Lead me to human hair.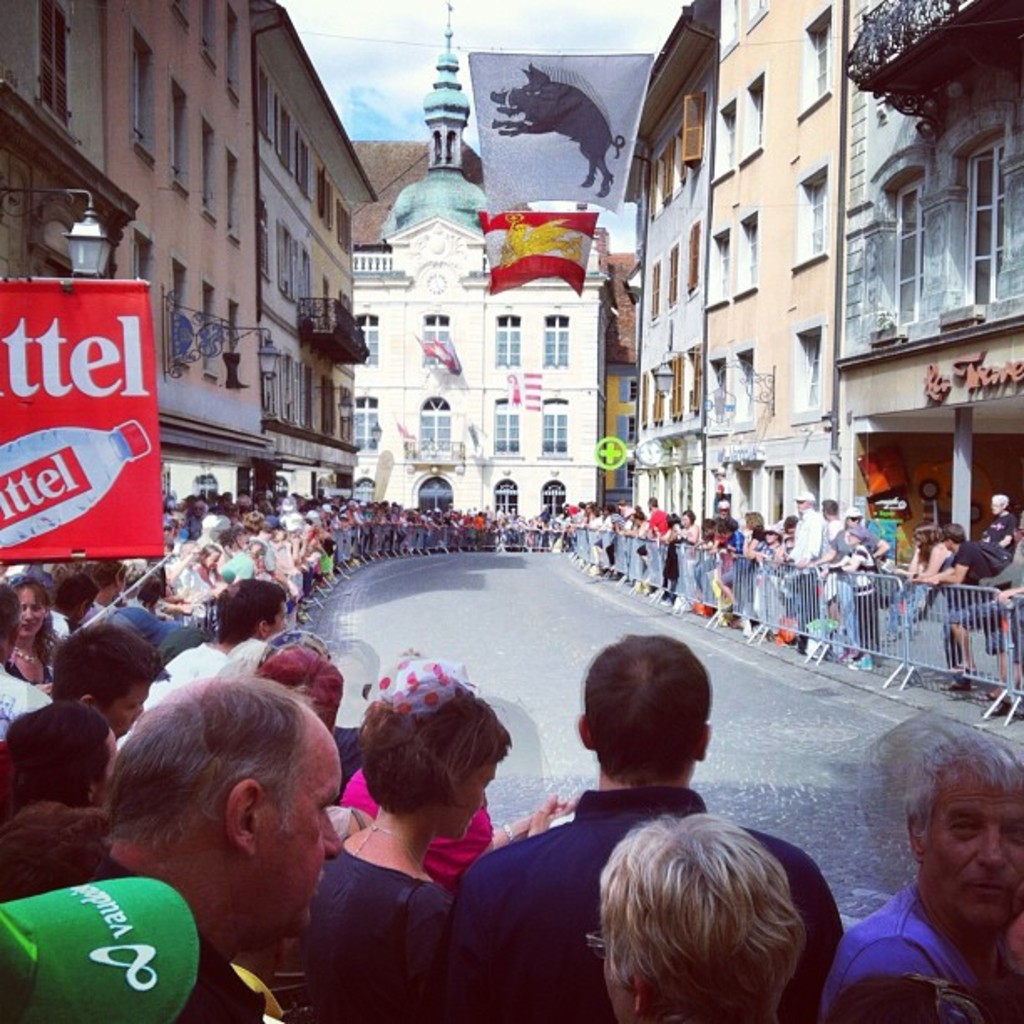
Lead to [left=683, top=504, right=698, bottom=522].
